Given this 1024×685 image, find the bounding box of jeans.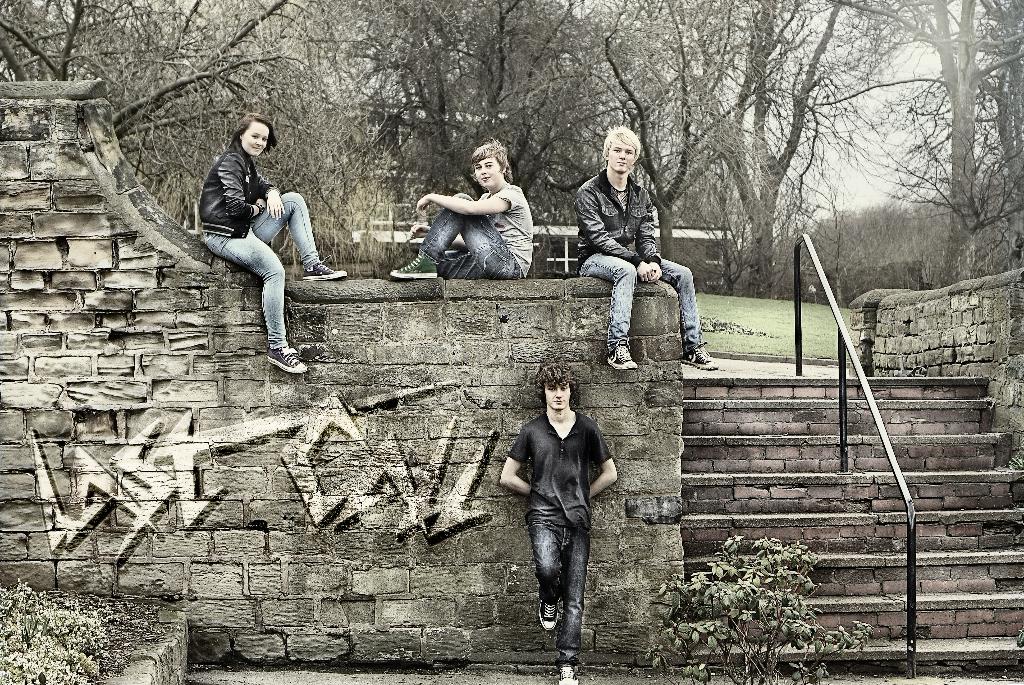
<bbox>200, 188, 323, 347</bbox>.
